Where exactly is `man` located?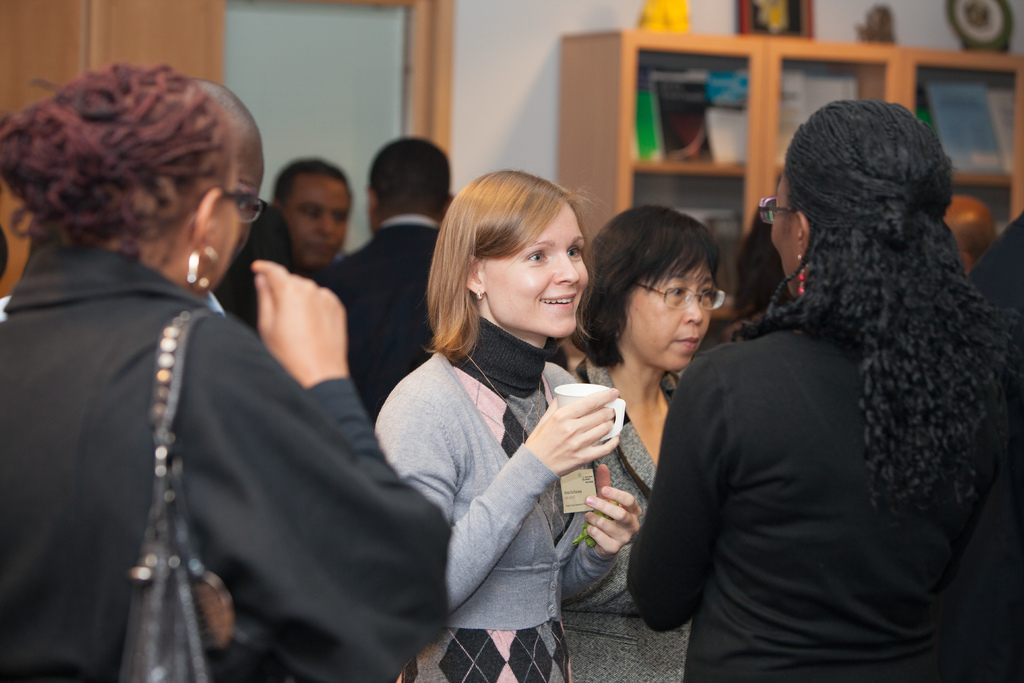
Its bounding box is region(307, 133, 456, 425).
